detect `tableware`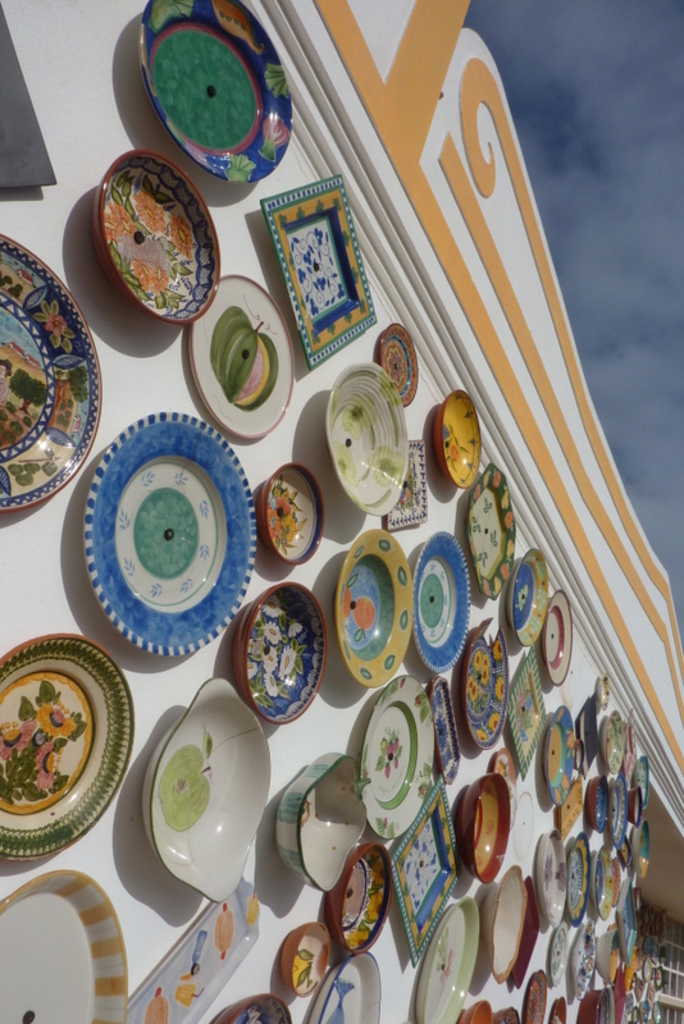
left=323, top=364, right=403, bottom=517
